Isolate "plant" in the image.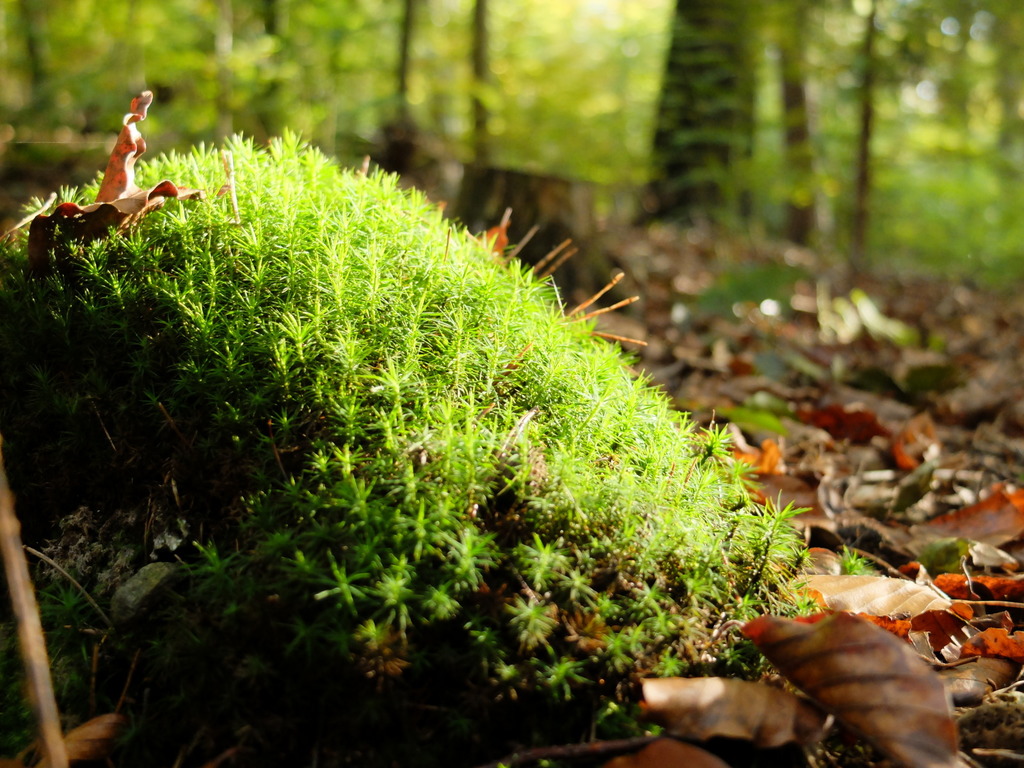
Isolated region: l=838, t=543, r=876, b=576.
